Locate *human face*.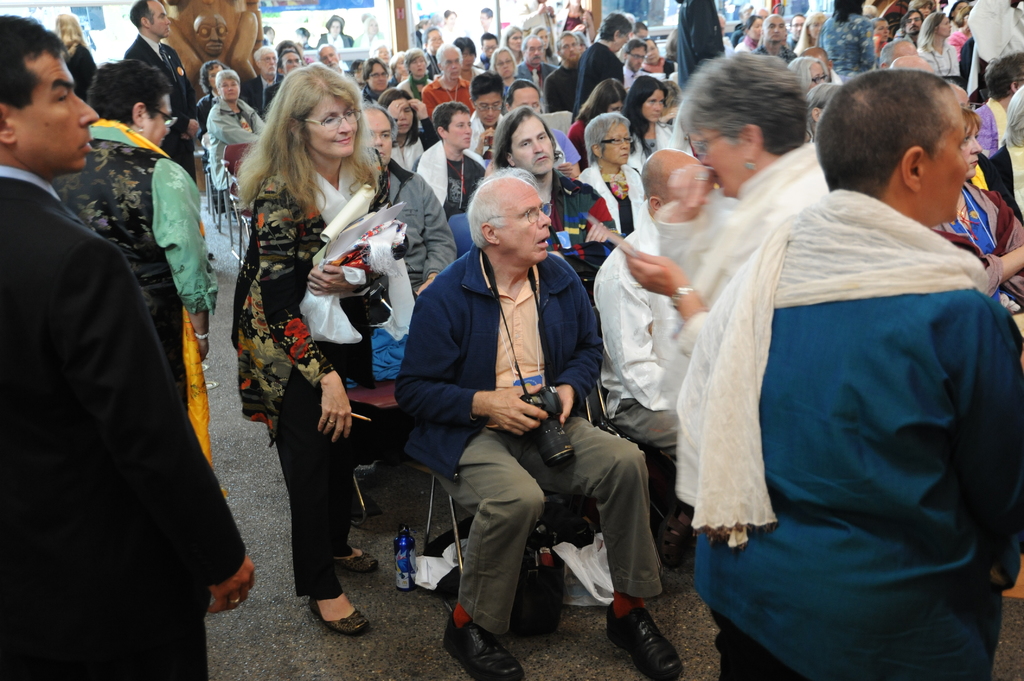
Bounding box: 307,97,356,157.
